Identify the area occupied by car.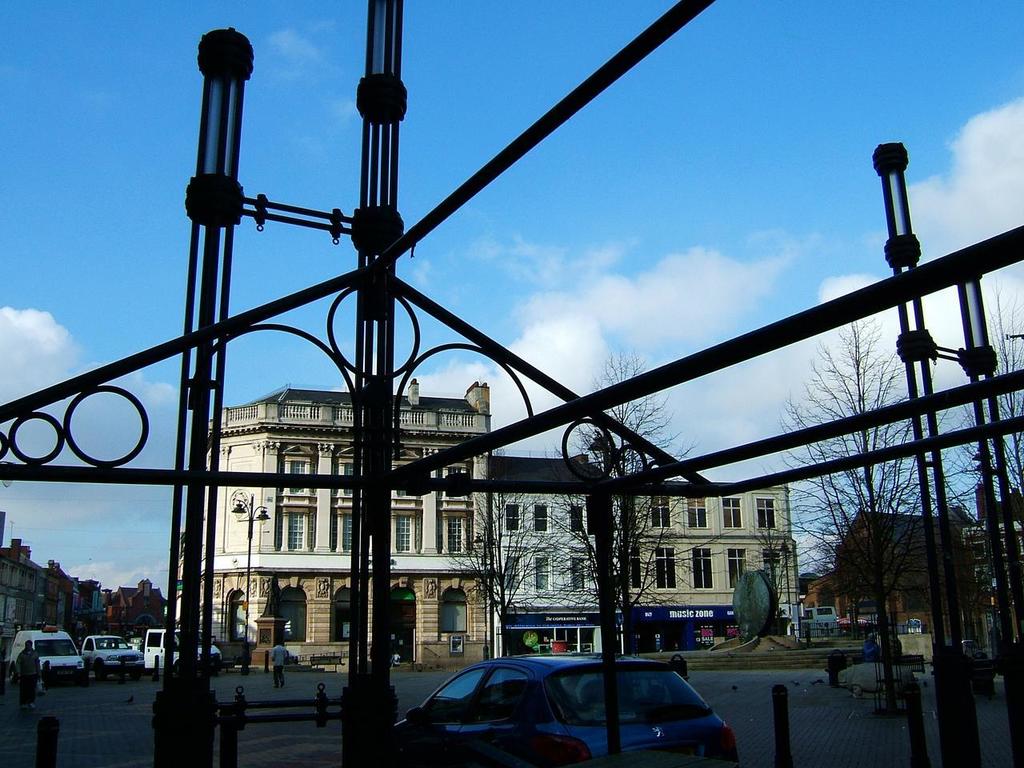
Area: <box>83,627,145,683</box>.
